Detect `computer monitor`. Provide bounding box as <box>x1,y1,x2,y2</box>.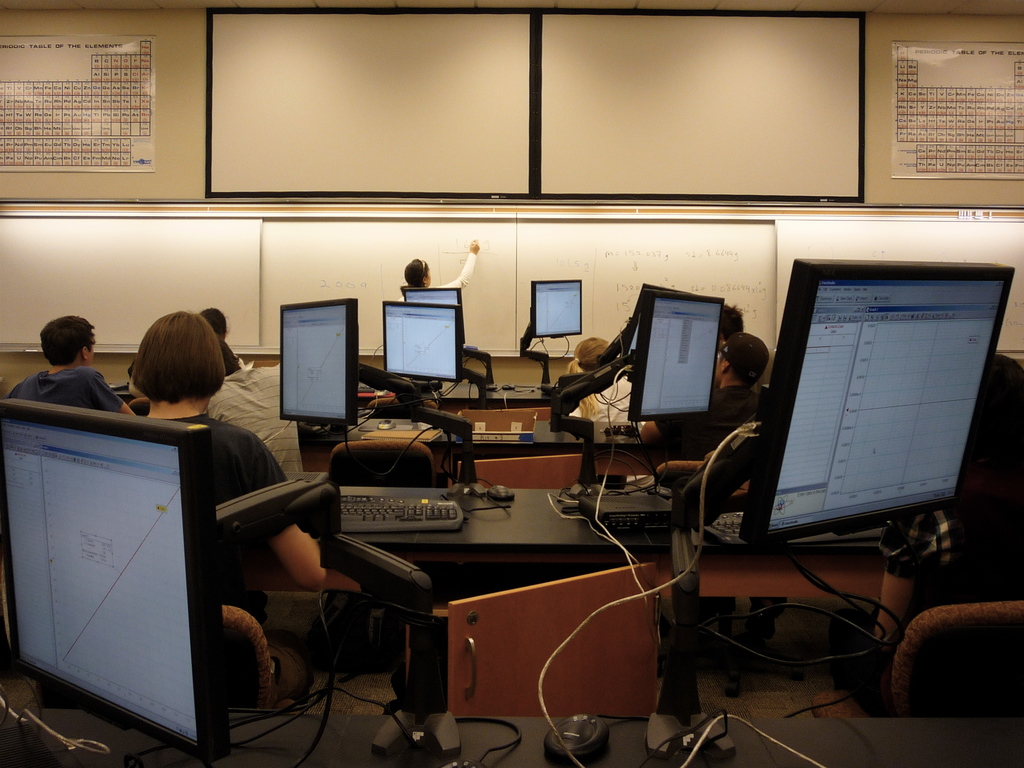
<box>518,282,586,390</box>.
